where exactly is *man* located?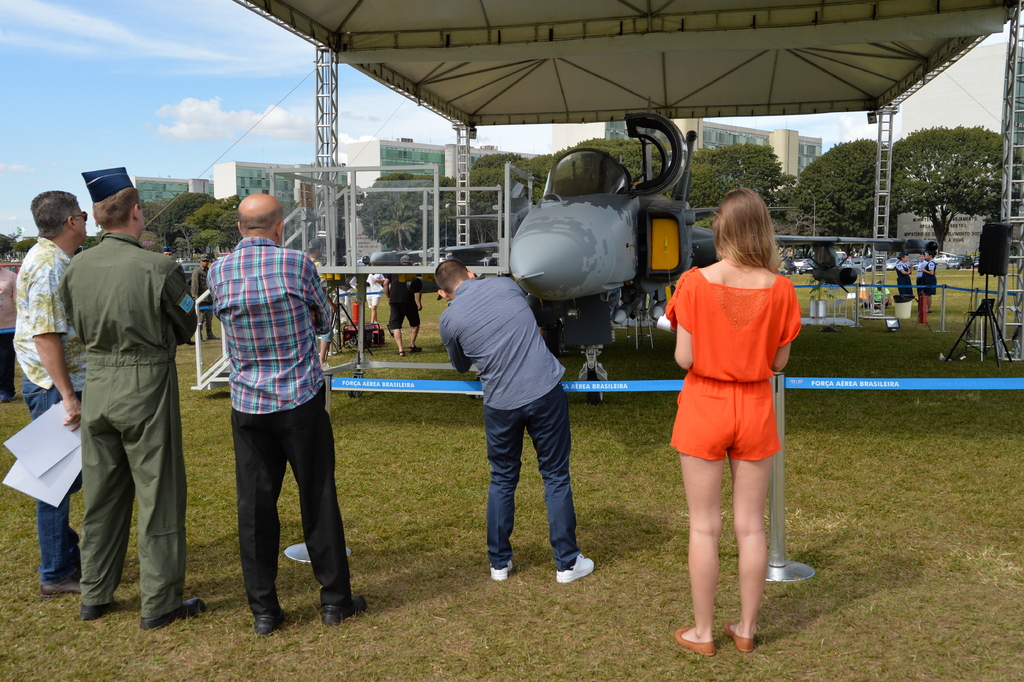
Its bounding box is rect(7, 190, 91, 595).
